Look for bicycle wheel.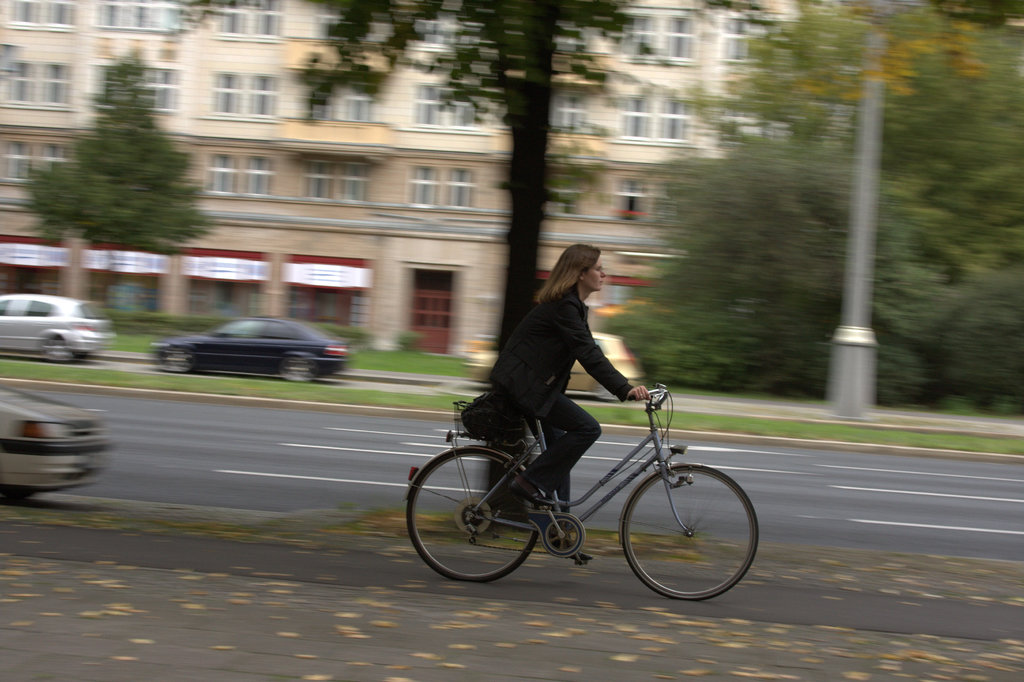
Found: Rect(621, 463, 760, 600).
